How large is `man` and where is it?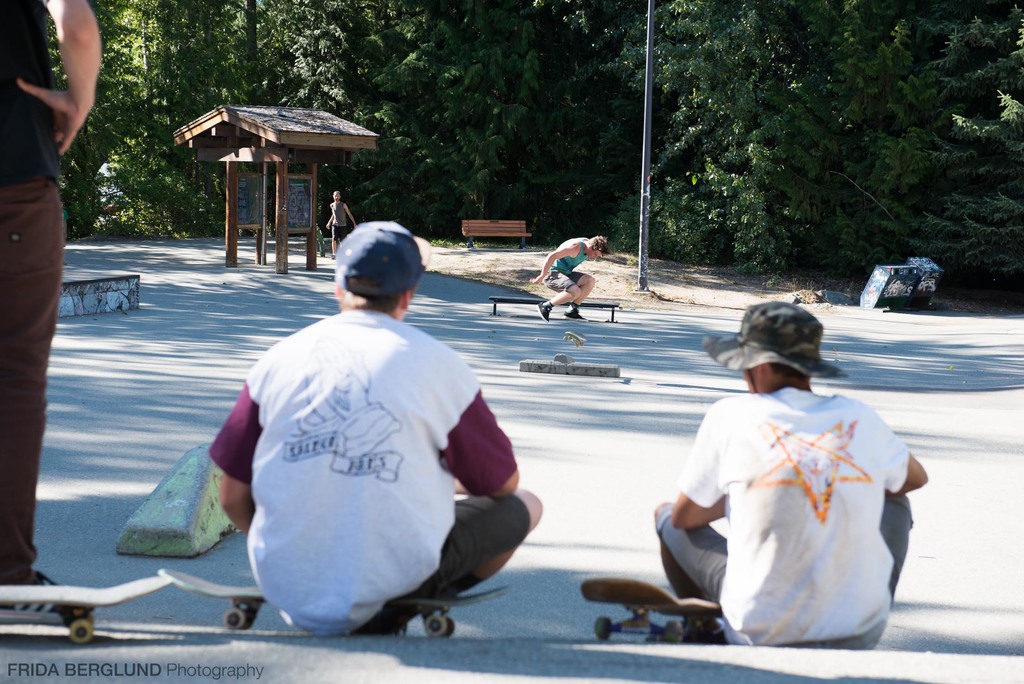
Bounding box: bbox(202, 207, 517, 646).
